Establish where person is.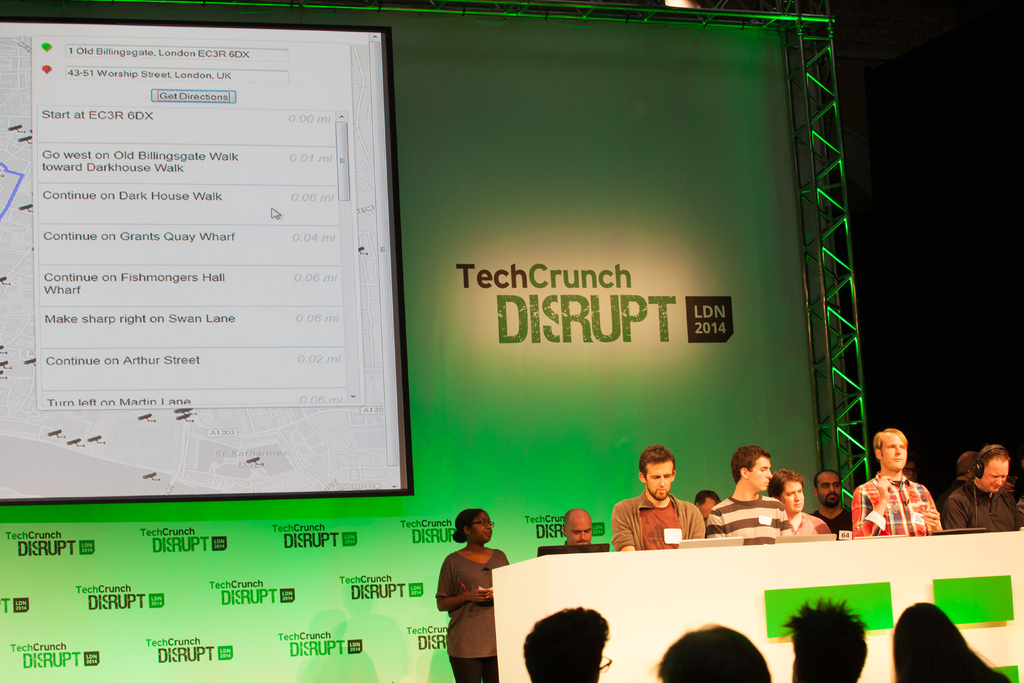
Established at bbox(705, 445, 789, 533).
